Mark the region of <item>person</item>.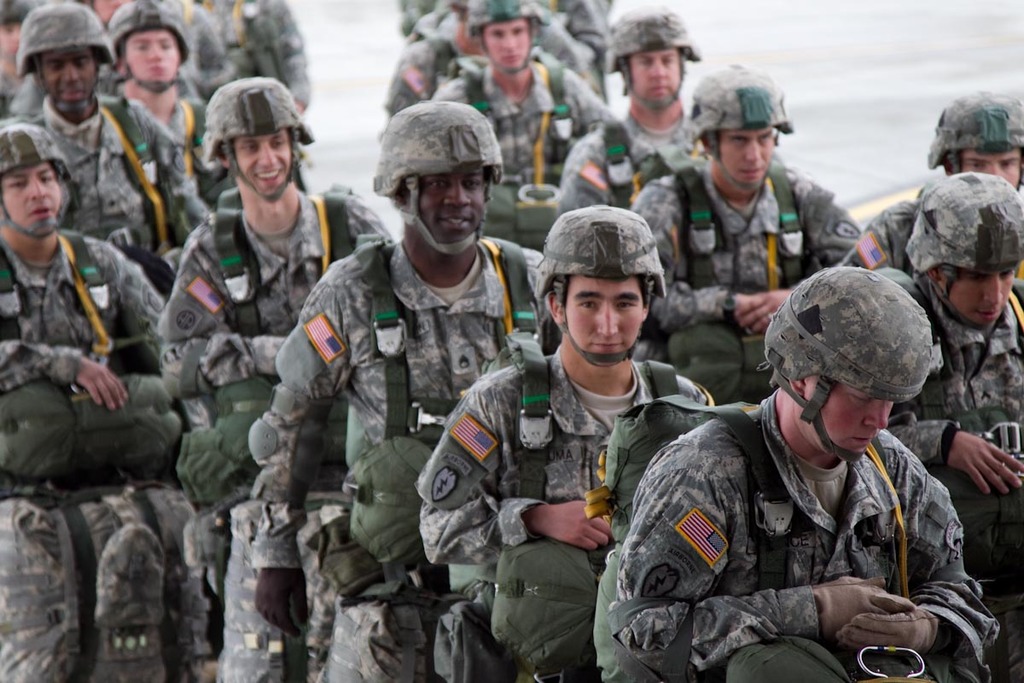
Region: (x1=641, y1=268, x2=972, y2=682).
